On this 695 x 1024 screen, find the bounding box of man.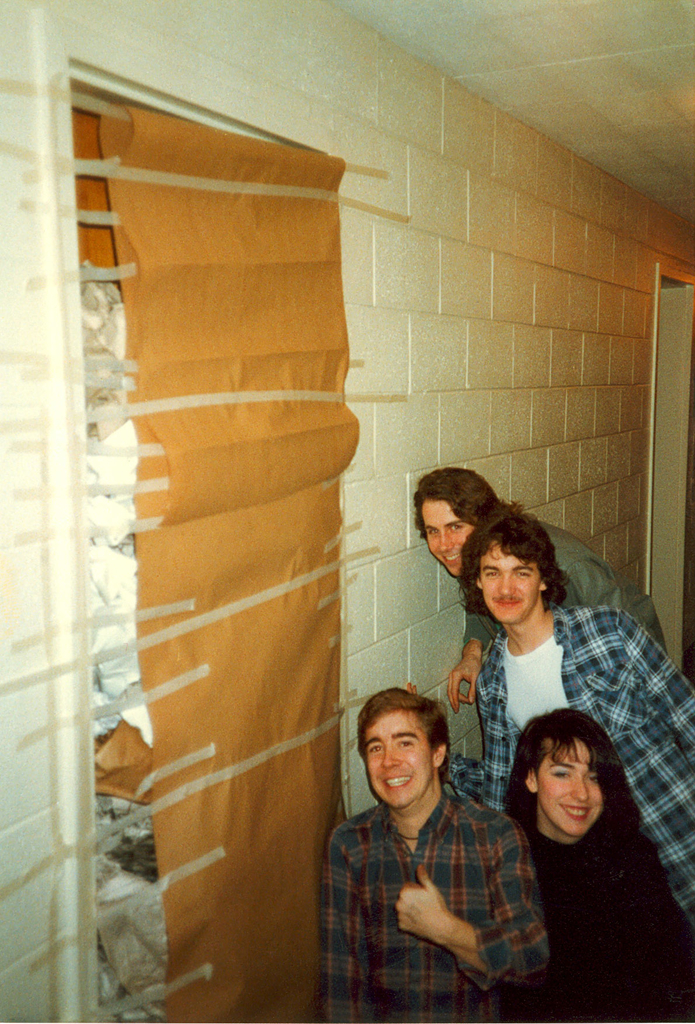
Bounding box: 318,682,567,1007.
